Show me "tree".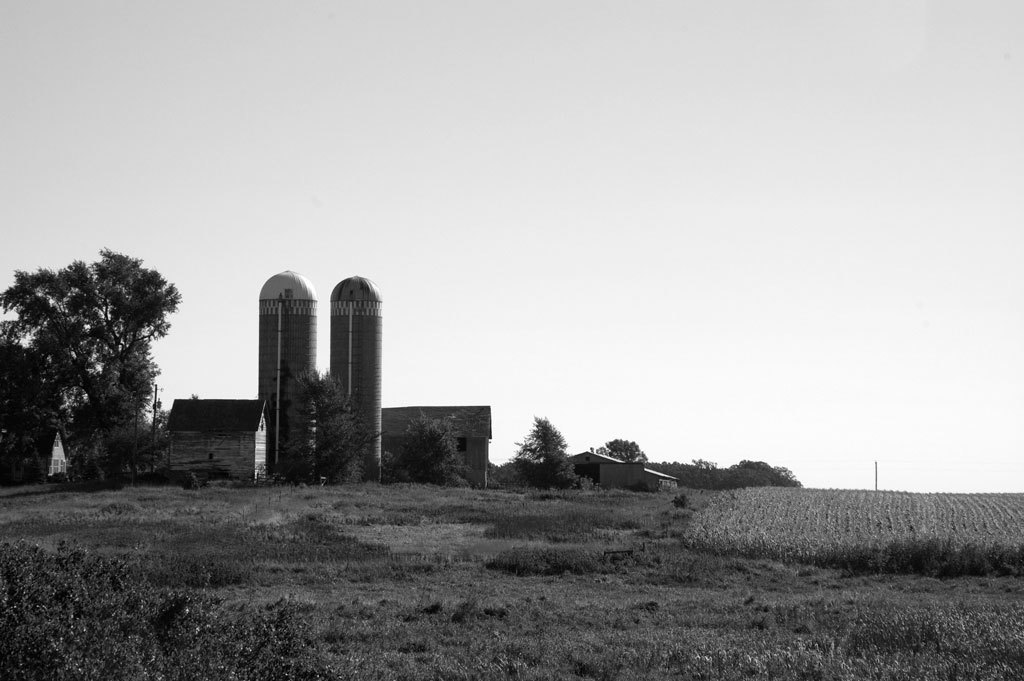
"tree" is here: [18, 225, 188, 498].
